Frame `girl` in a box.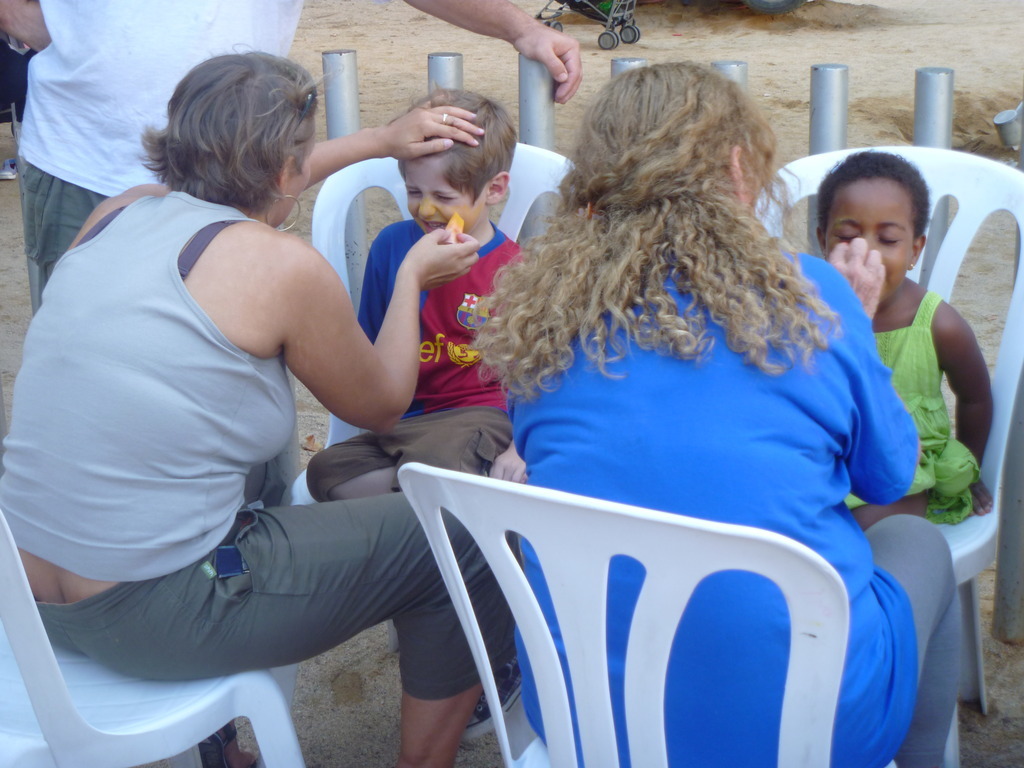
region(815, 152, 994, 532).
